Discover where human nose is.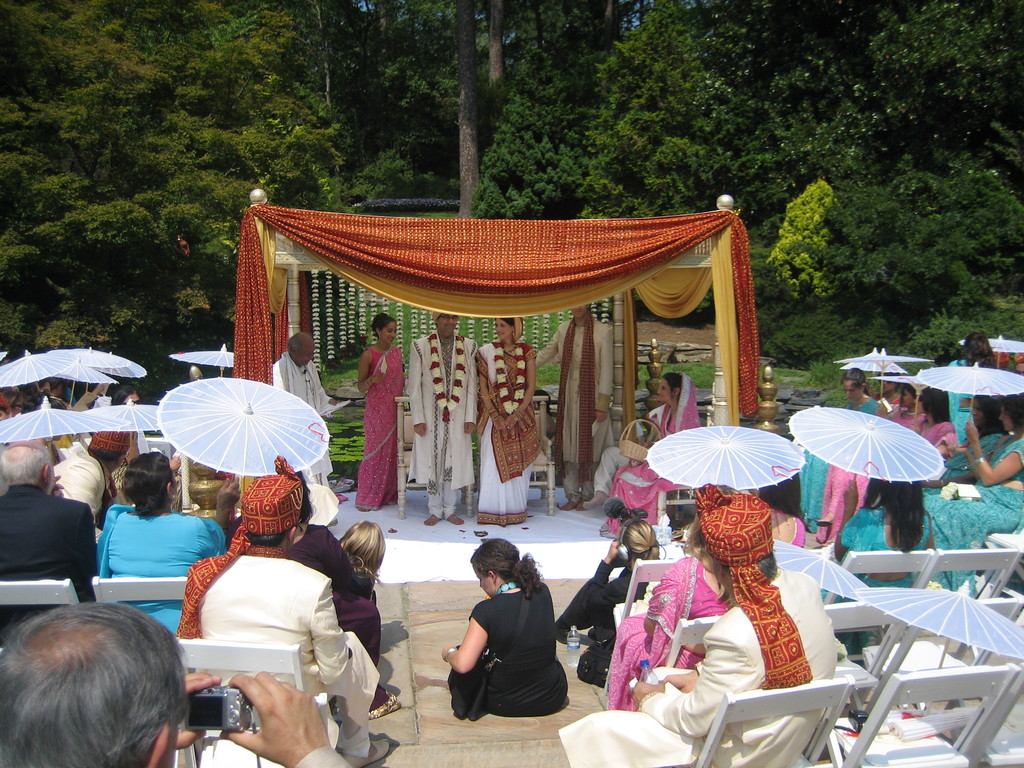
Discovered at (x1=388, y1=331, x2=396, y2=337).
